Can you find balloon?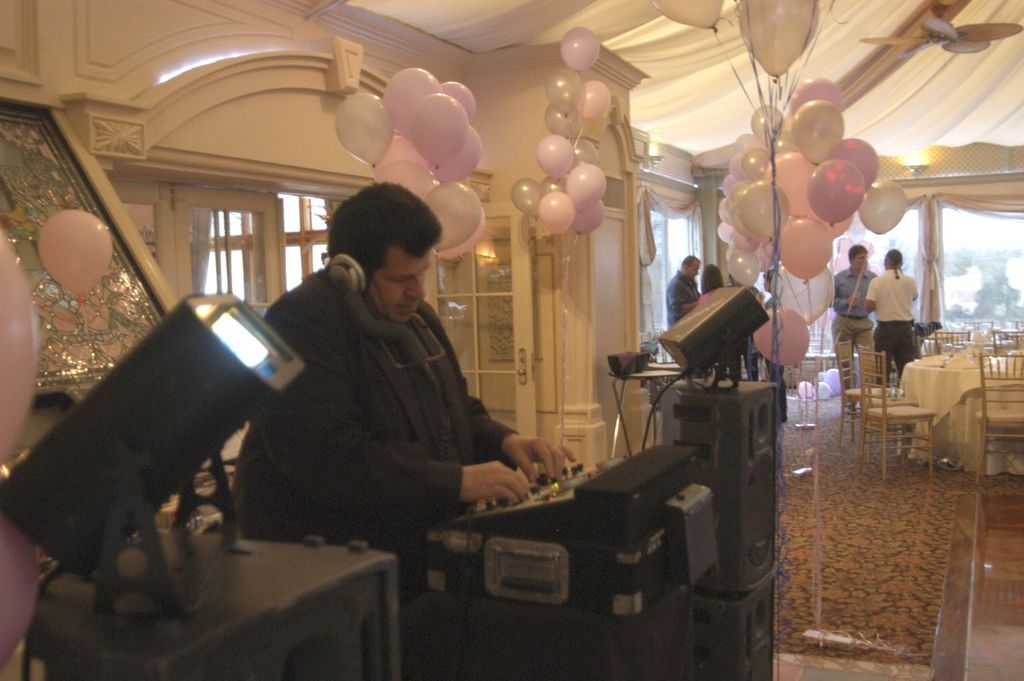
Yes, bounding box: (left=750, top=106, right=781, bottom=148).
